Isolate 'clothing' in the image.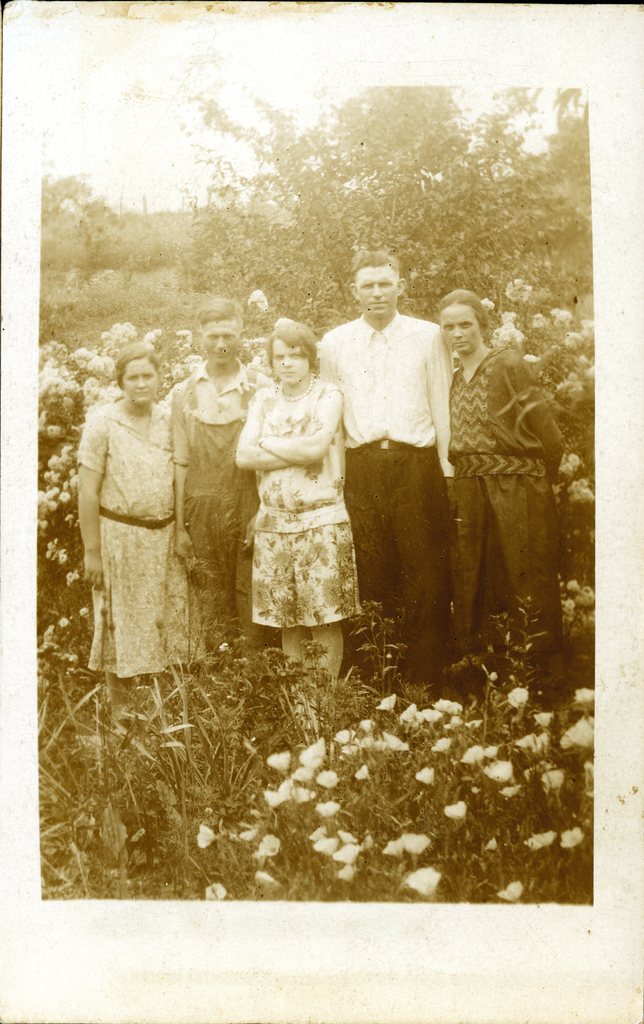
Isolated region: x1=444 y1=337 x2=570 y2=678.
